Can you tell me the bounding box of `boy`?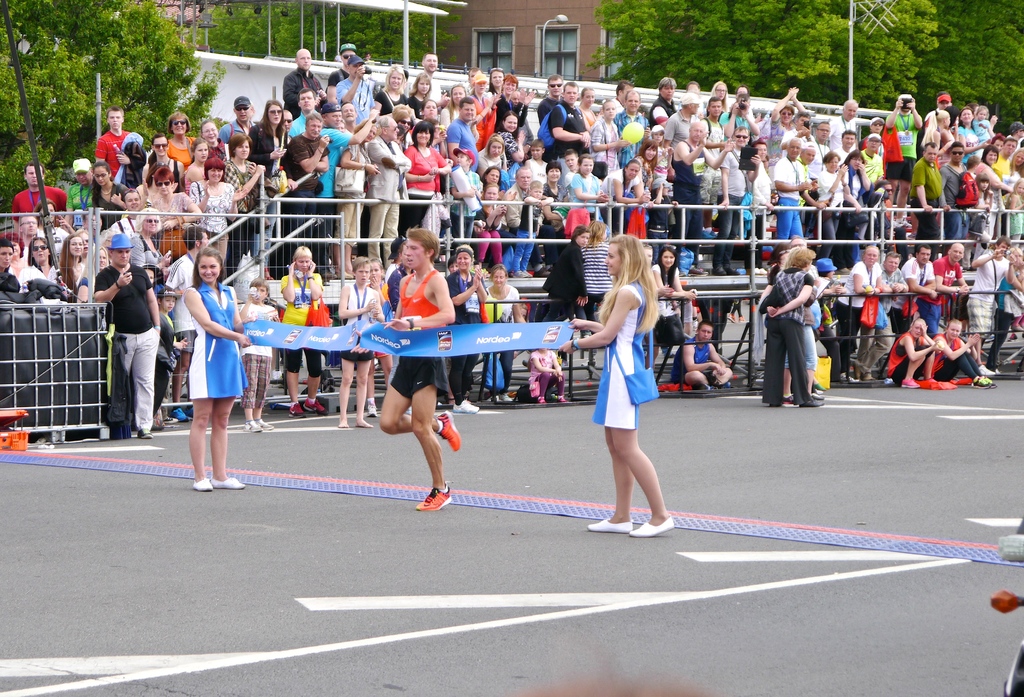
[left=232, top=276, right=280, bottom=431].
